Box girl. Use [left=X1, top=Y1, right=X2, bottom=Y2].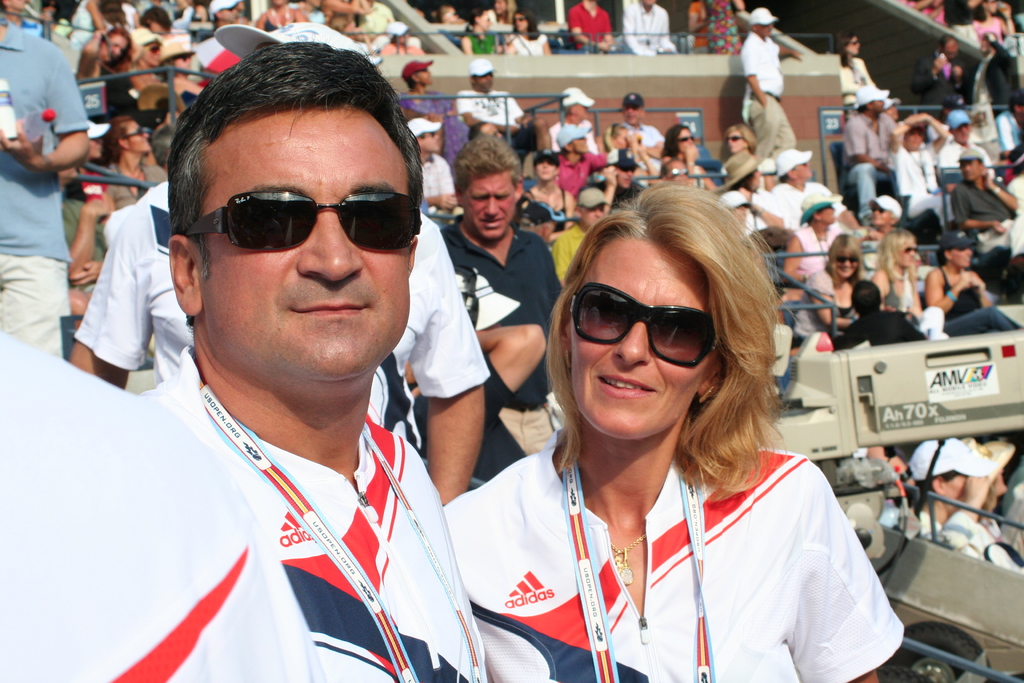
[left=796, top=233, right=871, bottom=353].
